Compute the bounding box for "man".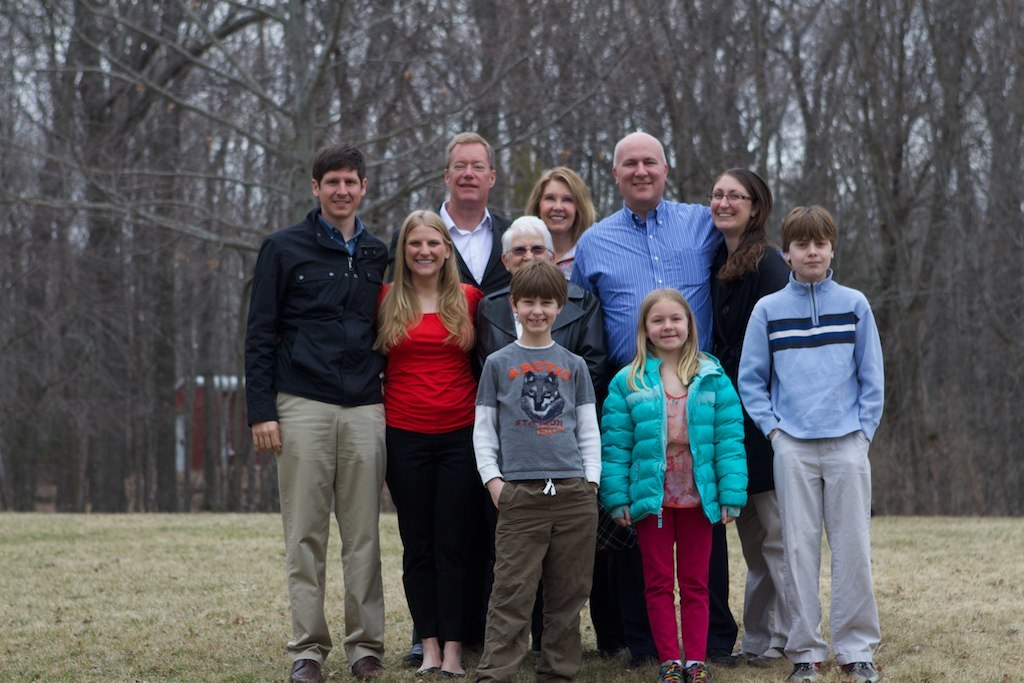
left=472, top=216, right=608, bottom=652.
